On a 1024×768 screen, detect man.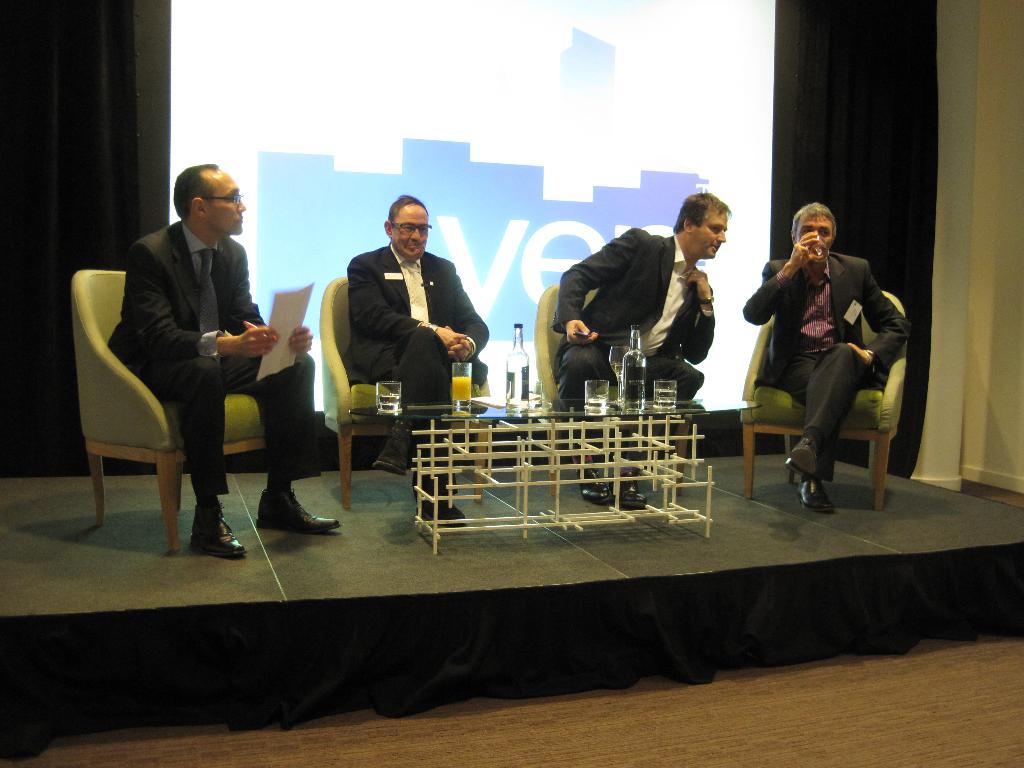
(739, 200, 916, 513).
